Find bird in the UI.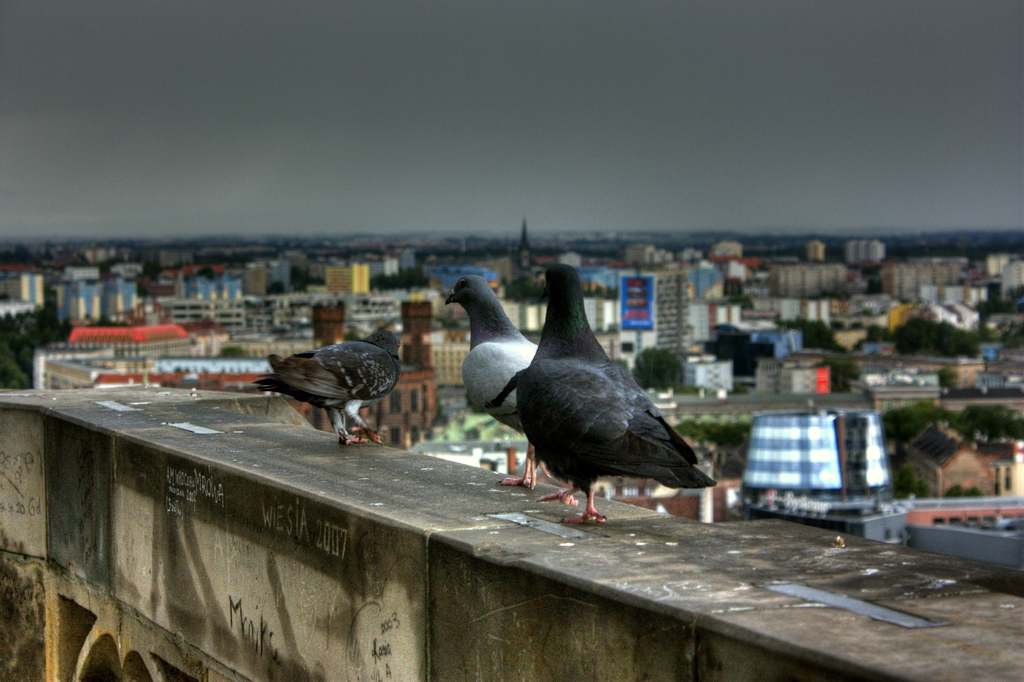
UI element at bbox=[443, 270, 569, 492].
